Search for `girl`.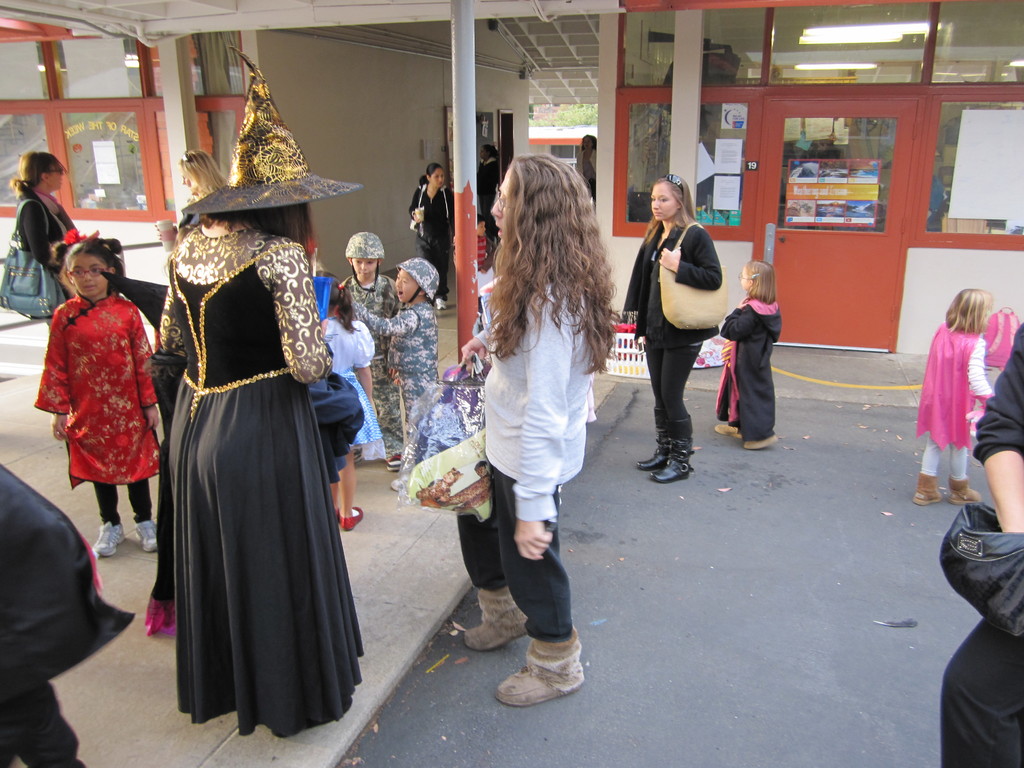
Found at 711 262 781 452.
